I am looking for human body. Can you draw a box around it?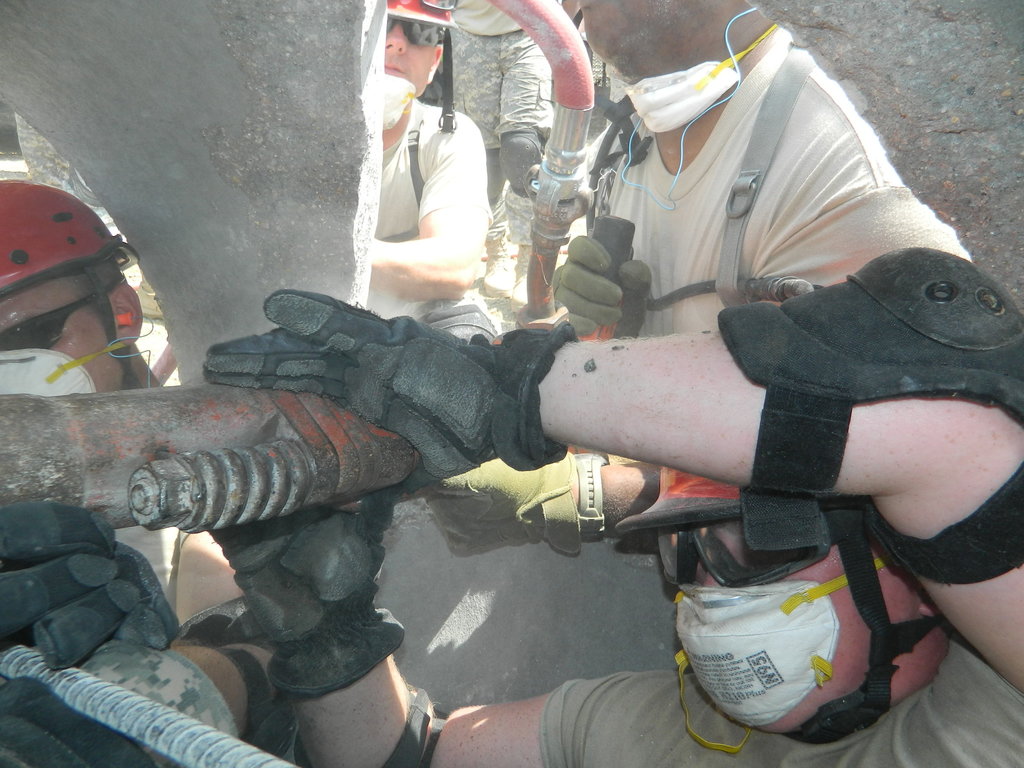
Sure, the bounding box is x1=0, y1=521, x2=285, y2=767.
